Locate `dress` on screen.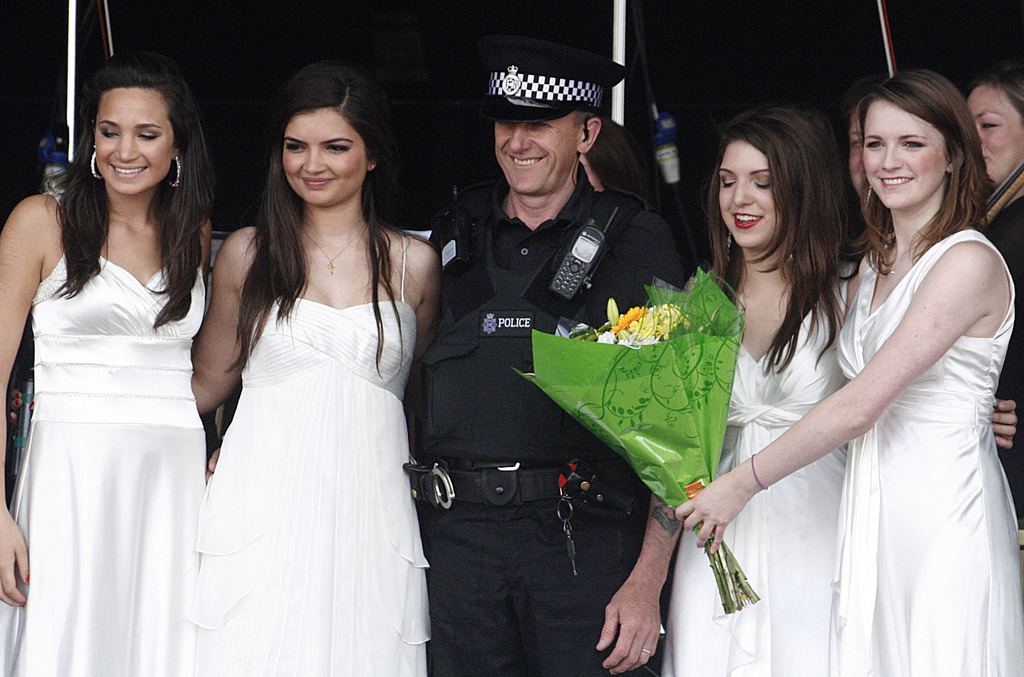
On screen at [626, 259, 840, 676].
